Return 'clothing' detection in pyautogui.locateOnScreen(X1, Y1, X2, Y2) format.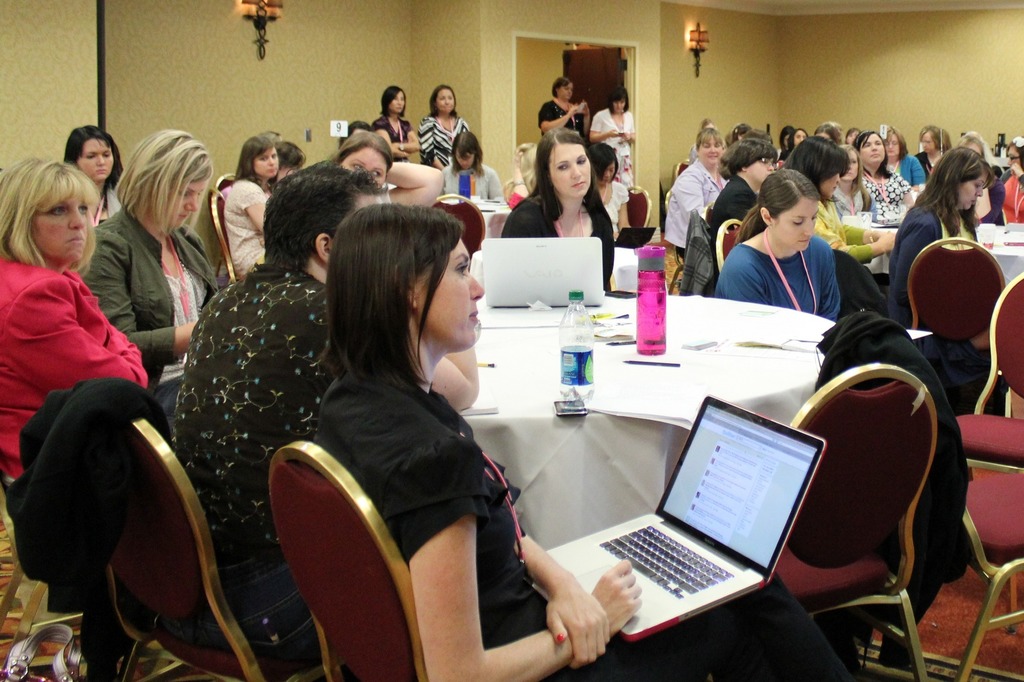
pyautogui.locateOnScreen(6, 241, 150, 484).
